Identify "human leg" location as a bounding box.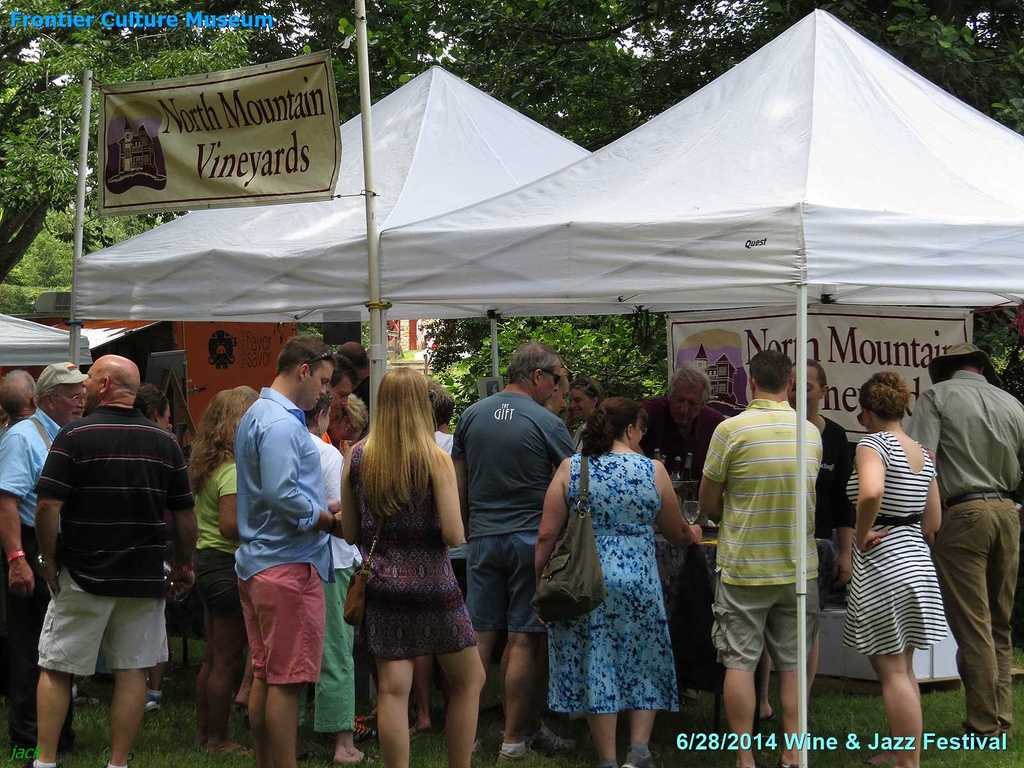
detection(266, 682, 300, 767).
